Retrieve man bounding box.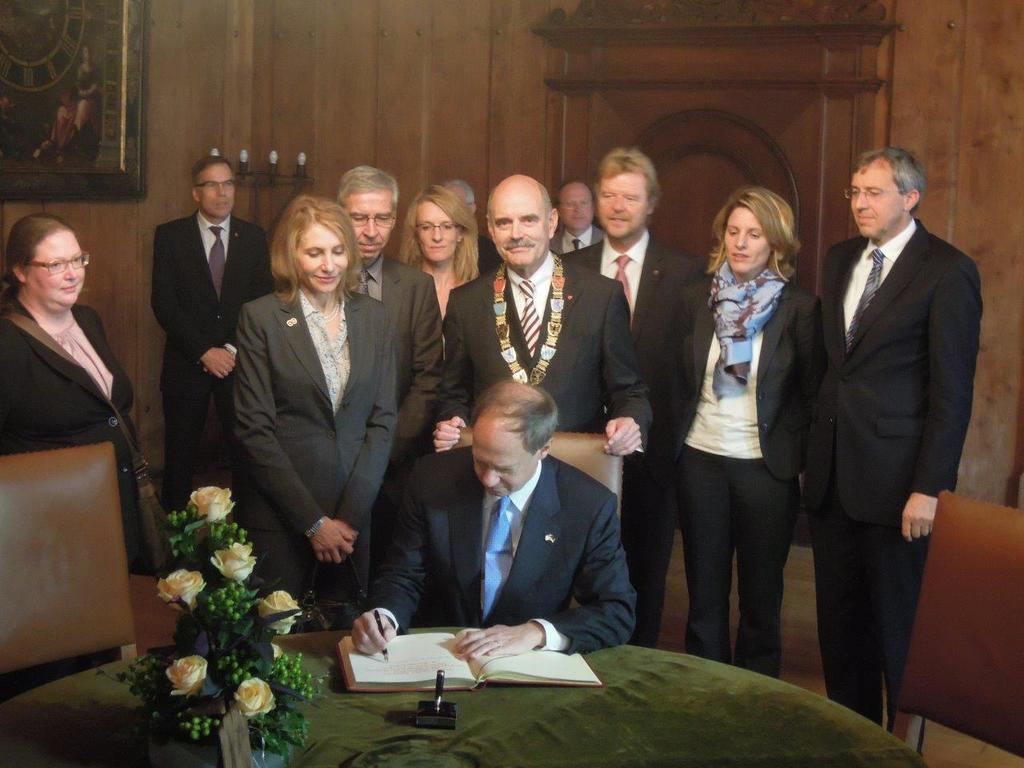
Bounding box: Rect(433, 174, 654, 457).
